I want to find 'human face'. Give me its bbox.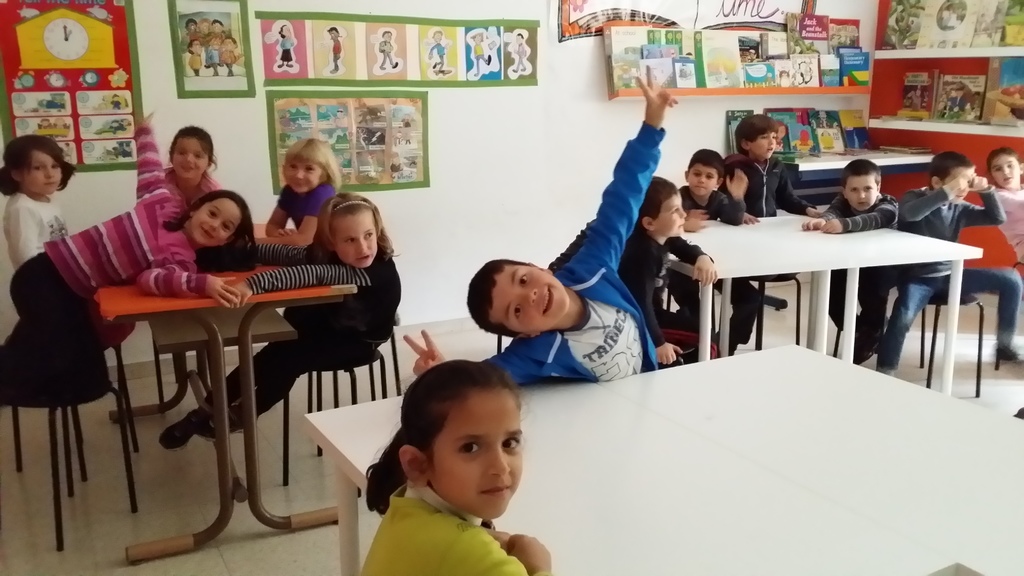
(x1=193, y1=203, x2=241, y2=248).
